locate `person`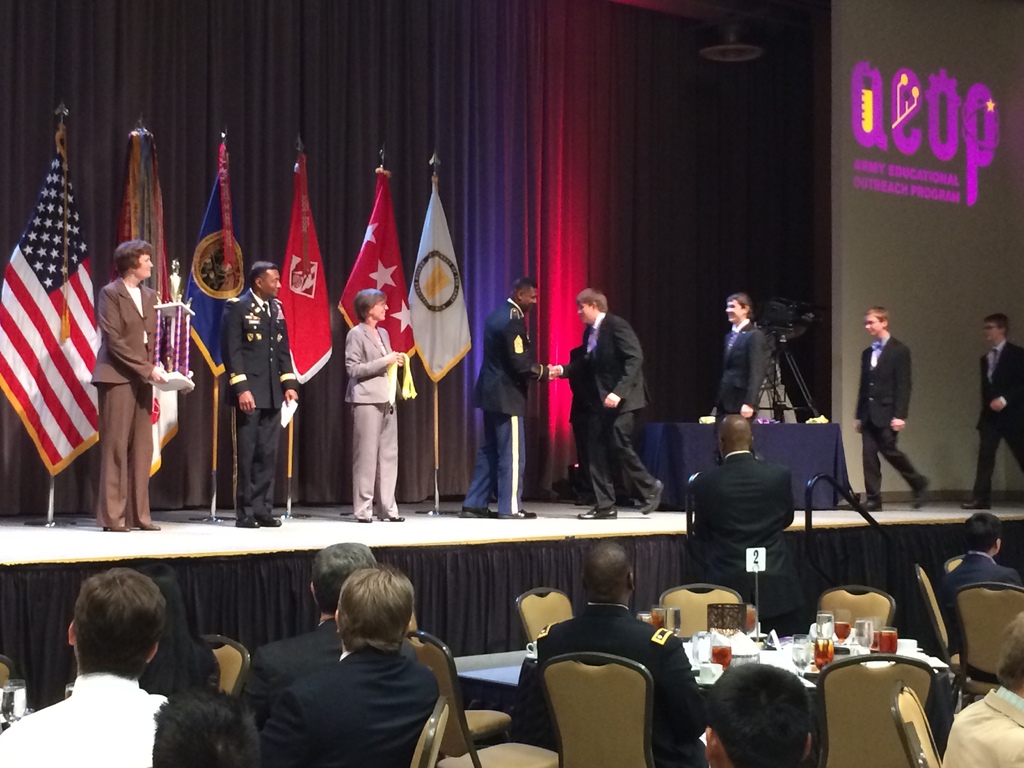
[left=936, top=611, right=1023, bottom=767]
